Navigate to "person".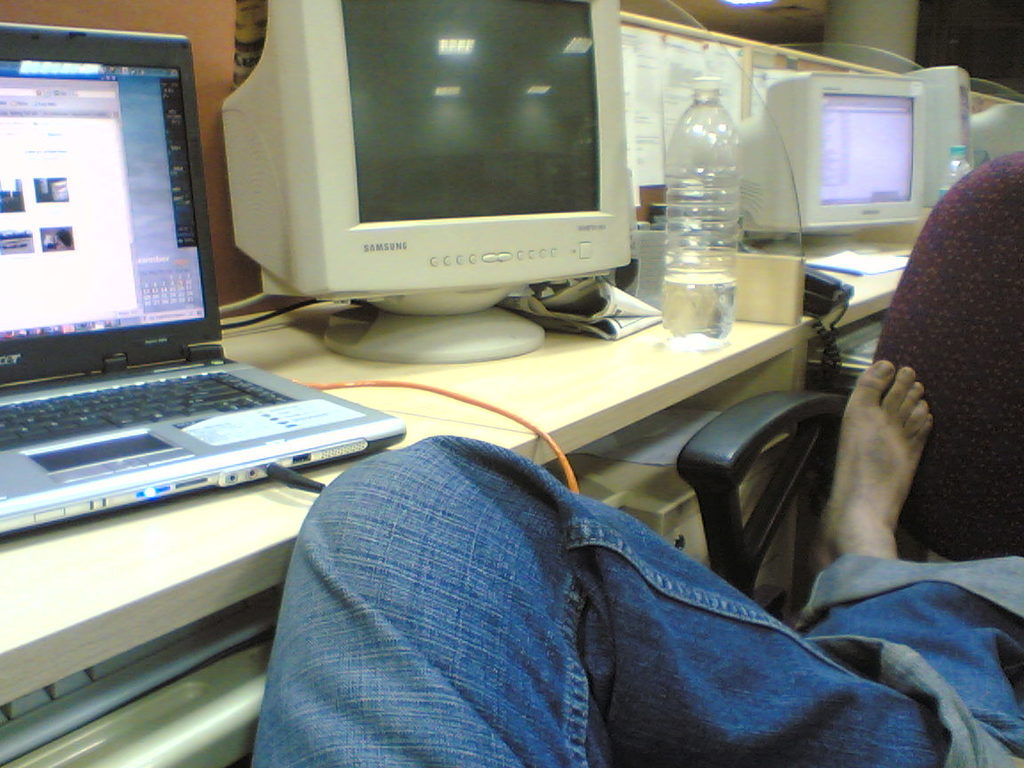
Navigation target: l=247, t=360, r=1023, b=767.
